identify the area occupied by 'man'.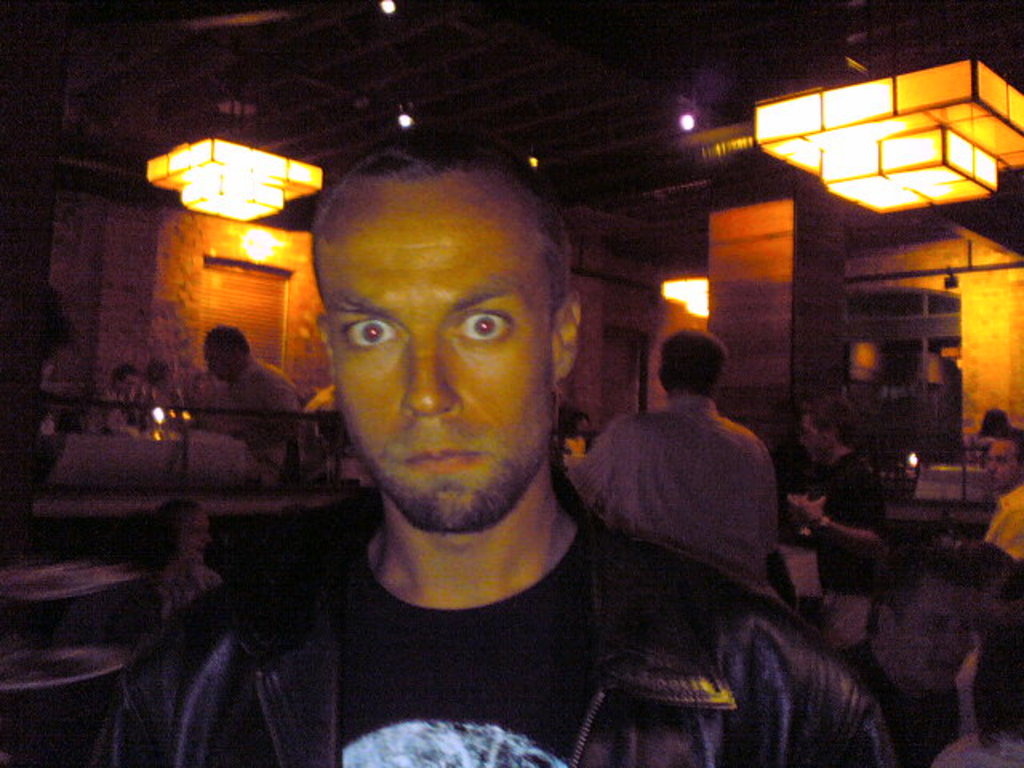
Area: rect(82, 354, 142, 430).
